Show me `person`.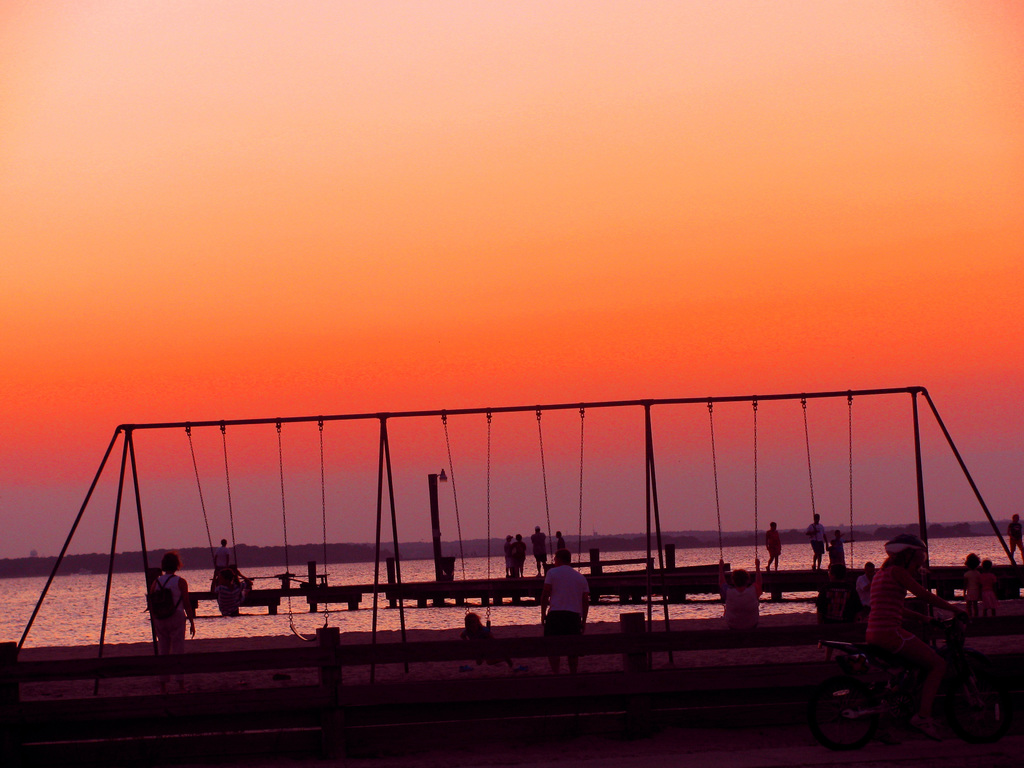
`person` is here: bbox(712, 557, 762, 632).
